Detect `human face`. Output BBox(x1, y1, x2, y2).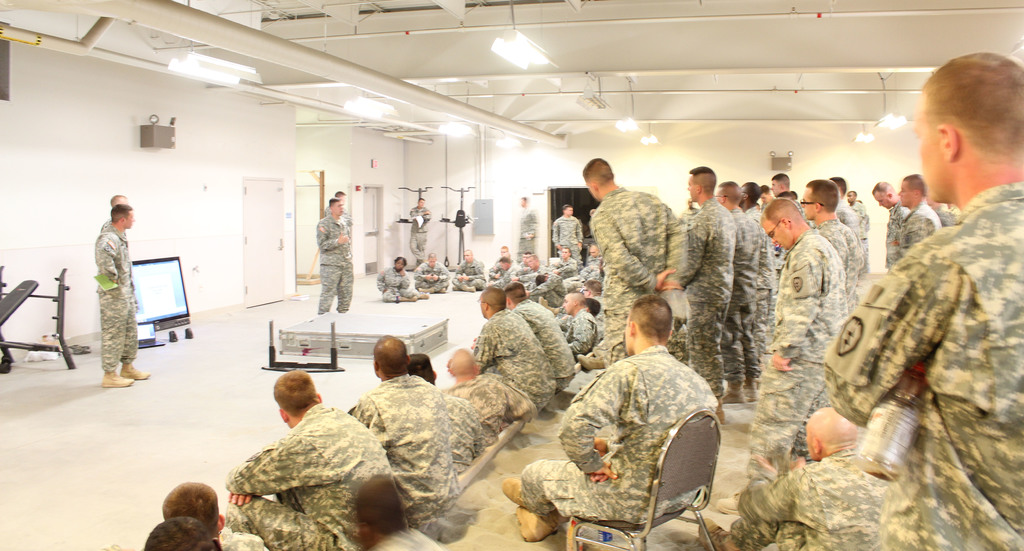
BBox(689, 173, 696, 201).
